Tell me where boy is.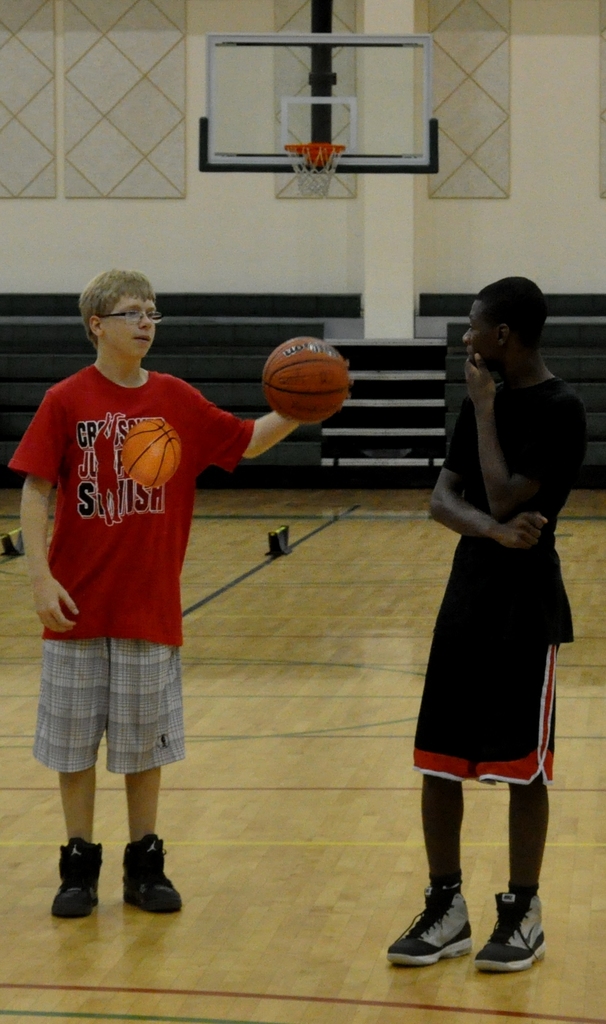
boy is at BBox(0, 221, 353, 909).
